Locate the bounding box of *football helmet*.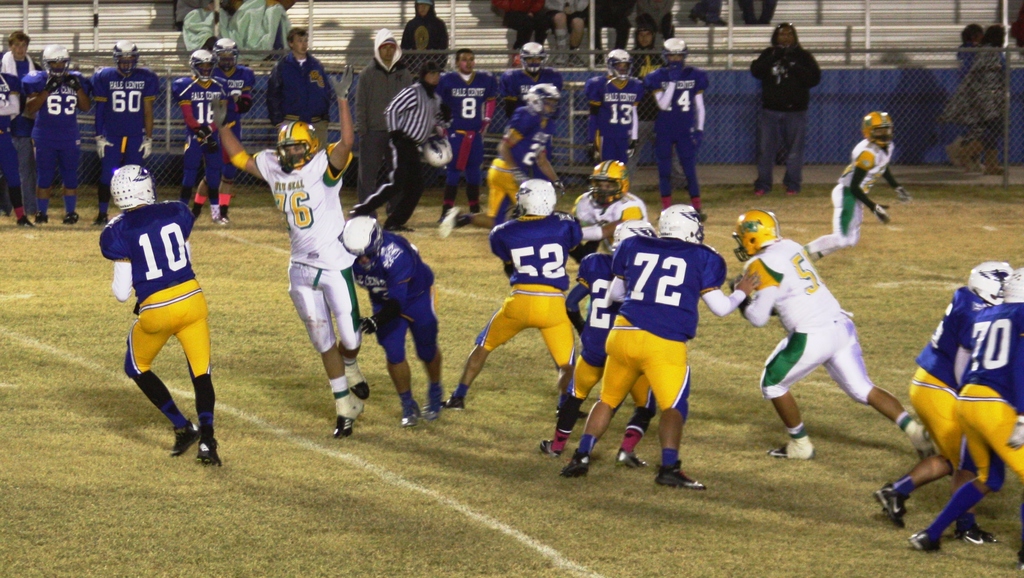
Bounding box: <box>732,201,782,258</box>.
